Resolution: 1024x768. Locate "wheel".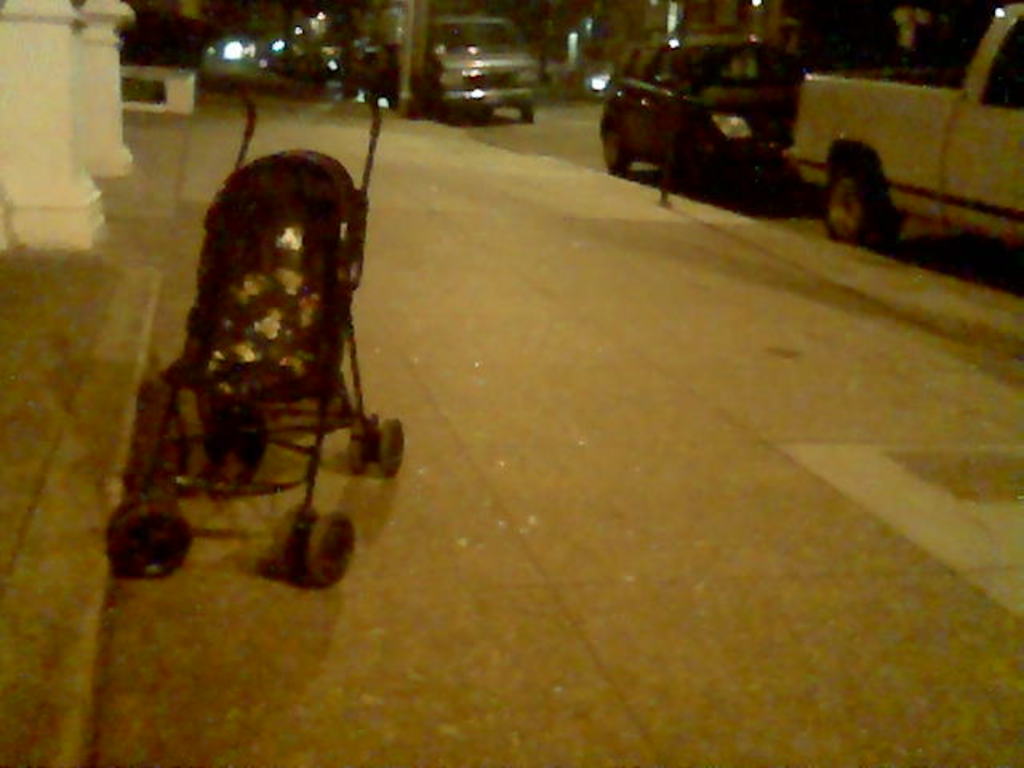
locate(602, 123, 632, 173).
